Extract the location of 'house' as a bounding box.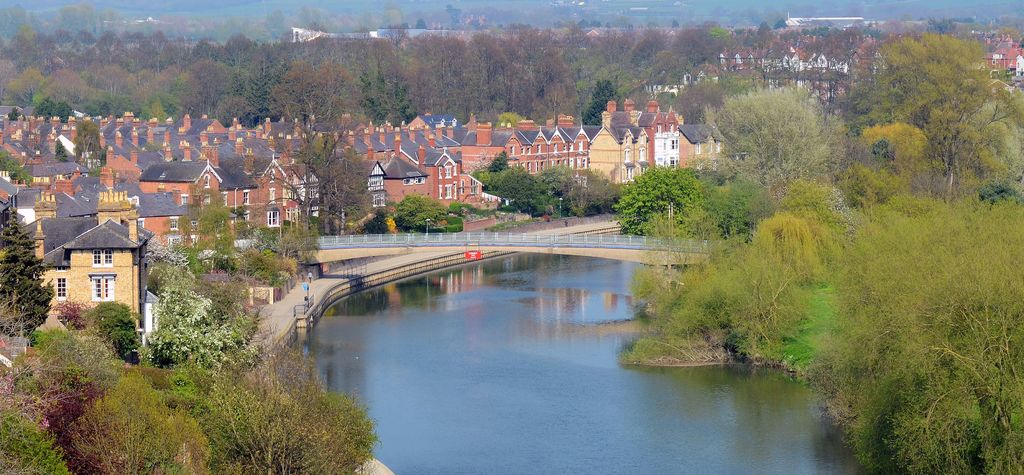
x1=404, y1=113, x2=462, y2=143.
